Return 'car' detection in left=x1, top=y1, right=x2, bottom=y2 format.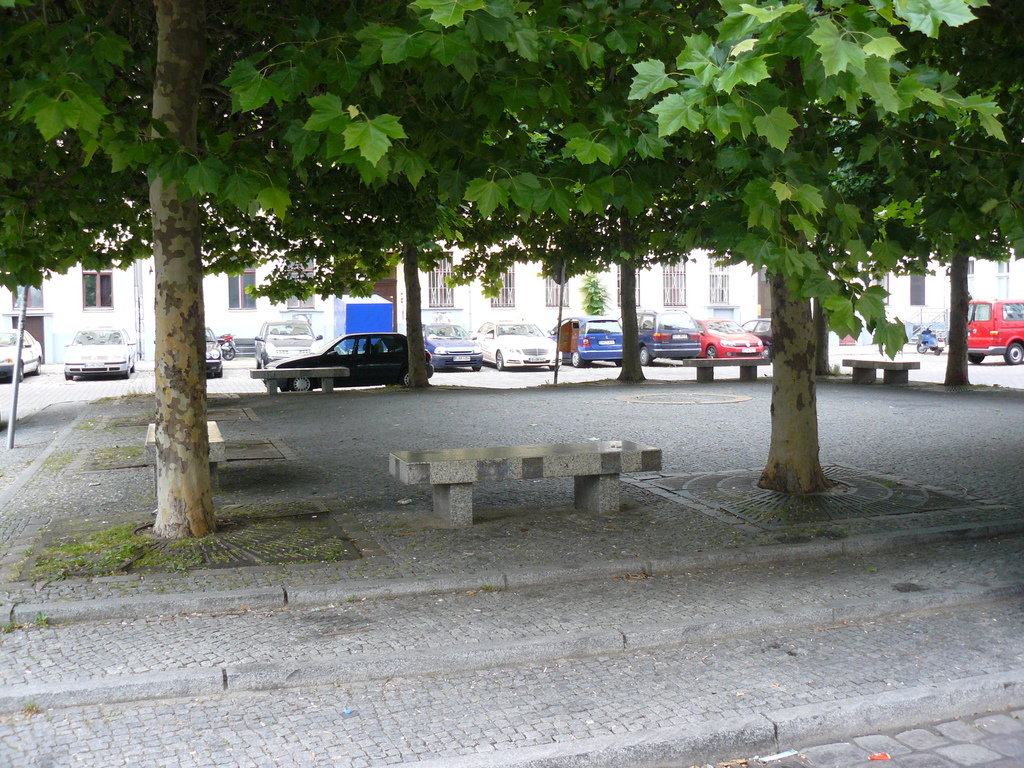
left=253, top=317, right=319, bottom=375.
